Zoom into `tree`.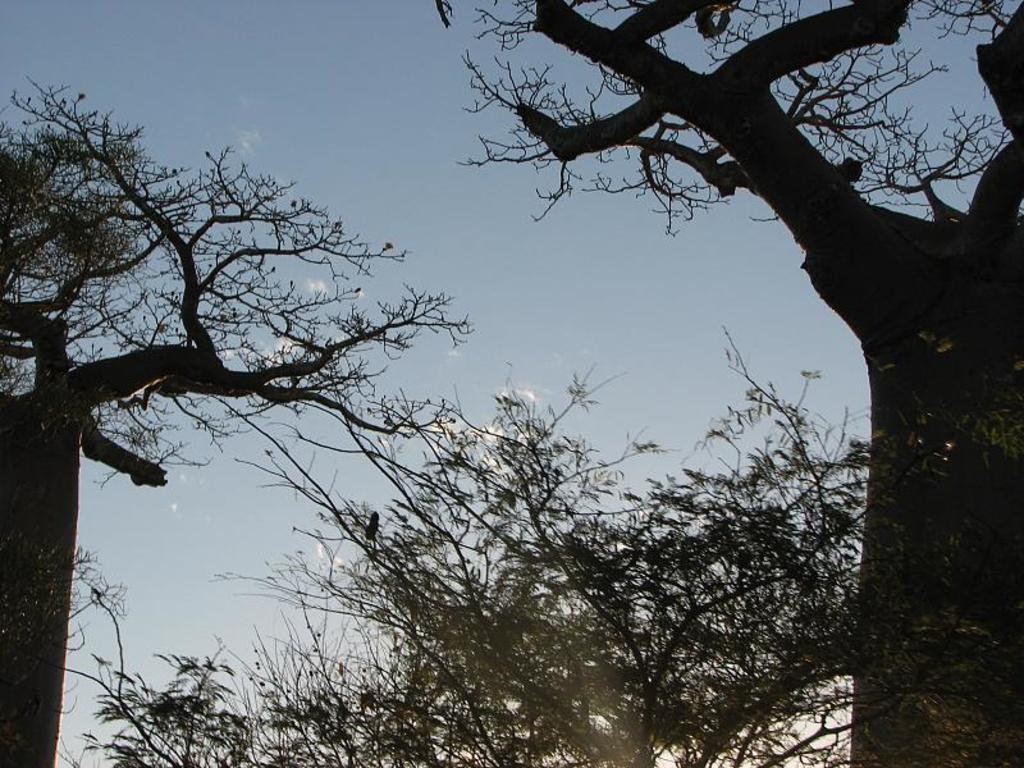
Zoom target: region(429, 0, 1023, 767).
